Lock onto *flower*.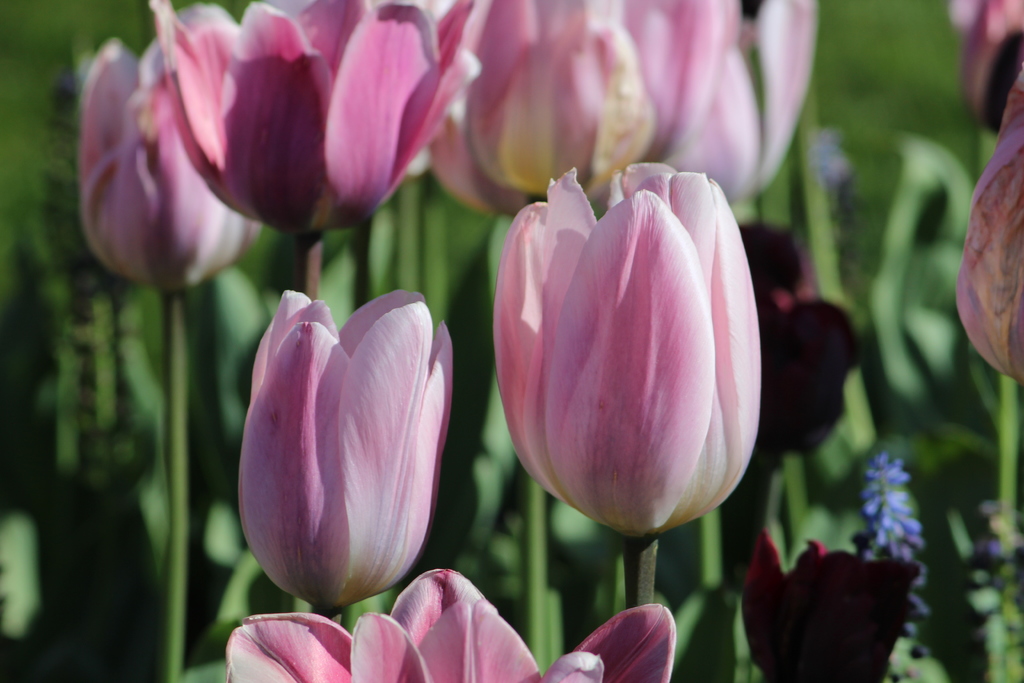
Locked: pyautogui.locateOnScreen(957, 65, 1023, 383).
